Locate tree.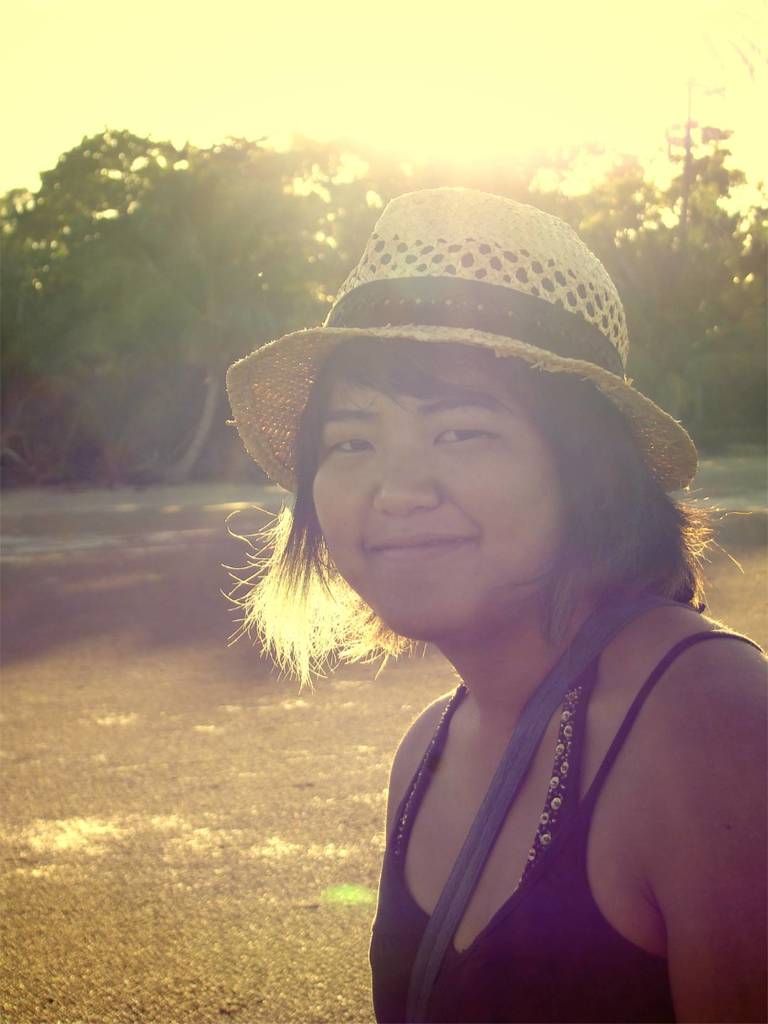
Bounding box: bbox(0, 125, 301, 487).
